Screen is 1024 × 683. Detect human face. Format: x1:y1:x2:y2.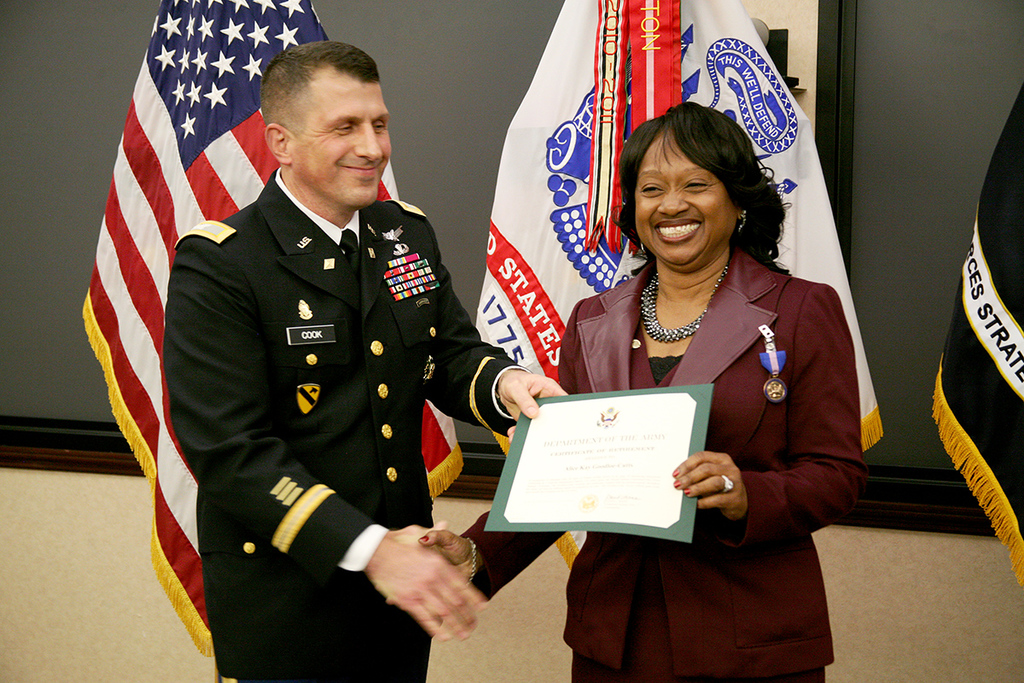
290:75:389:213.
